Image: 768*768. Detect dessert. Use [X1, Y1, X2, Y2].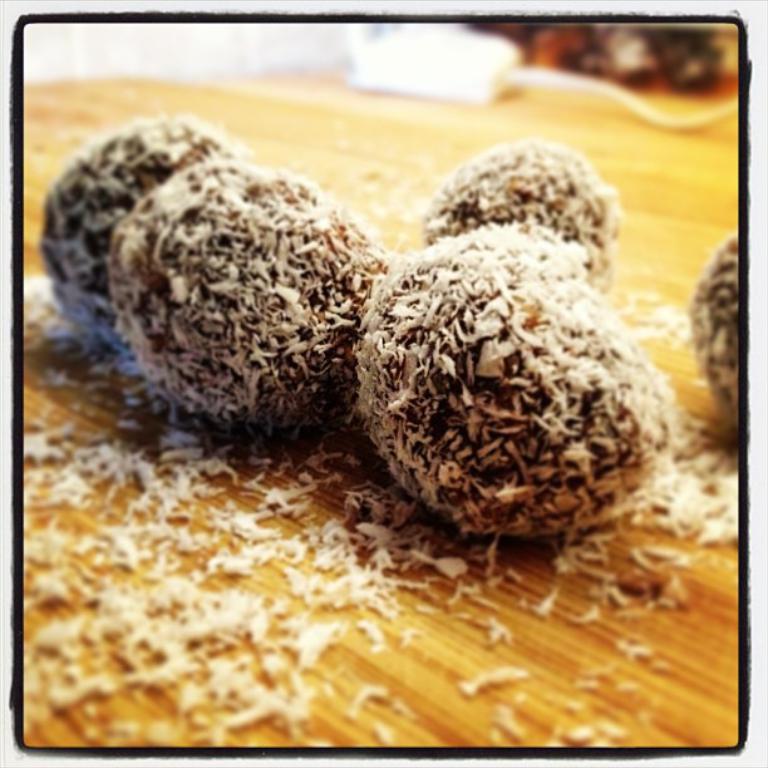
[34, 112, 221, 353].
